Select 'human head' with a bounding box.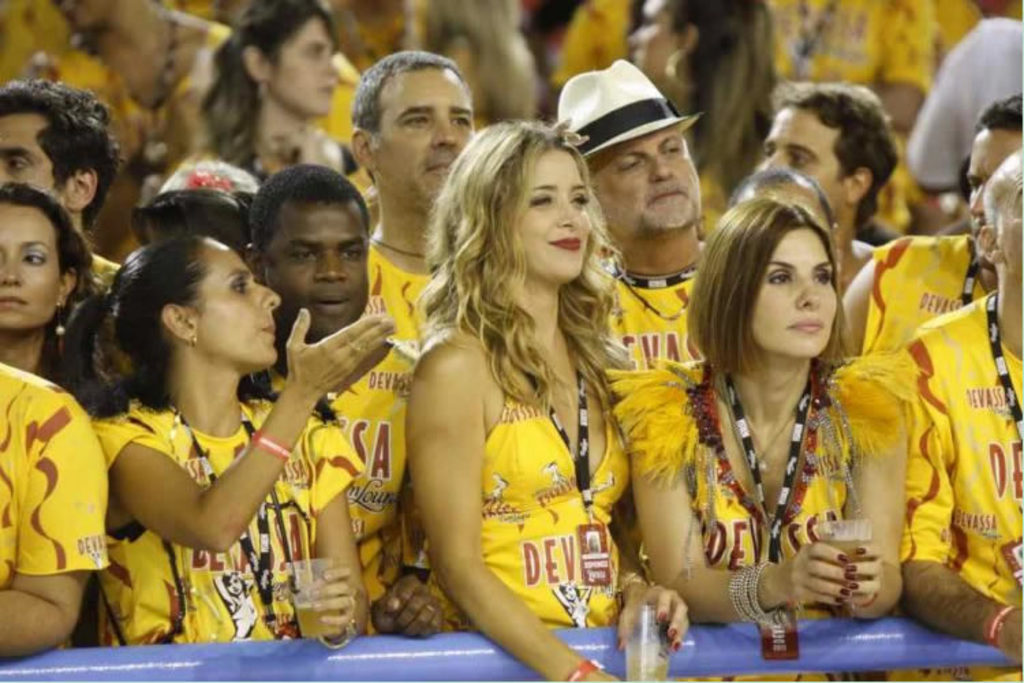
{"left": 0, "top": 81, "right": 119, "bottom": 235}.
